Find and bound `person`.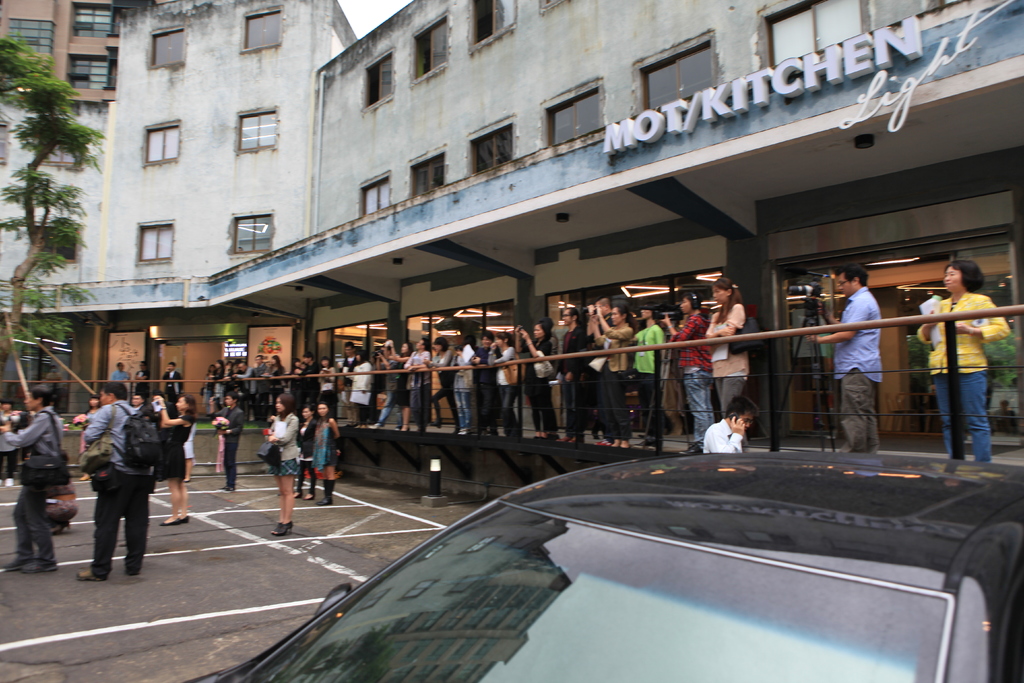
Bound: bbox(660, 294, 715, 458).
